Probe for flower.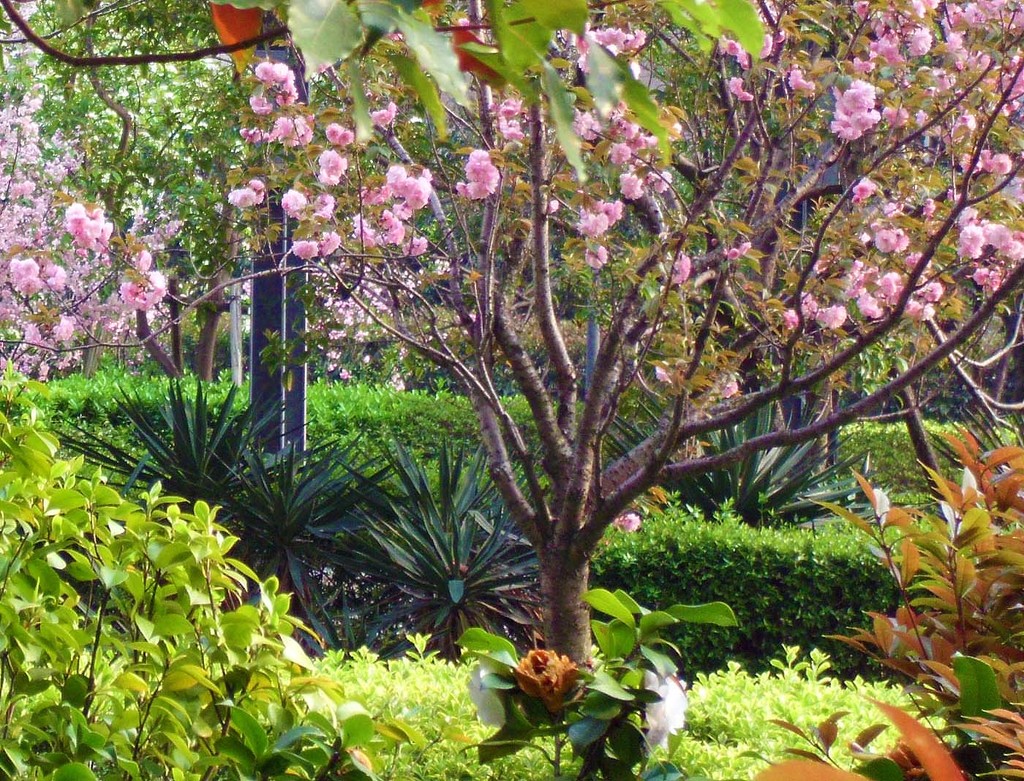
Probe result: locate(227, 182, 263, 200).
